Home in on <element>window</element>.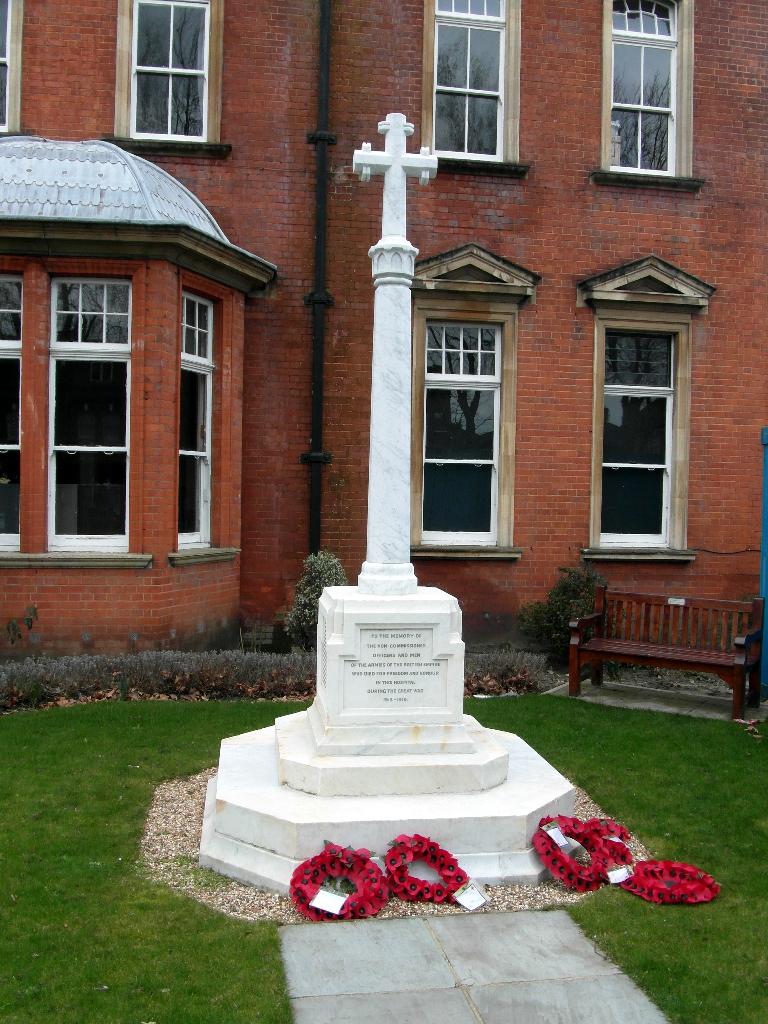
Homed in at x1=436 y1=0 x2=520 y2=160.
